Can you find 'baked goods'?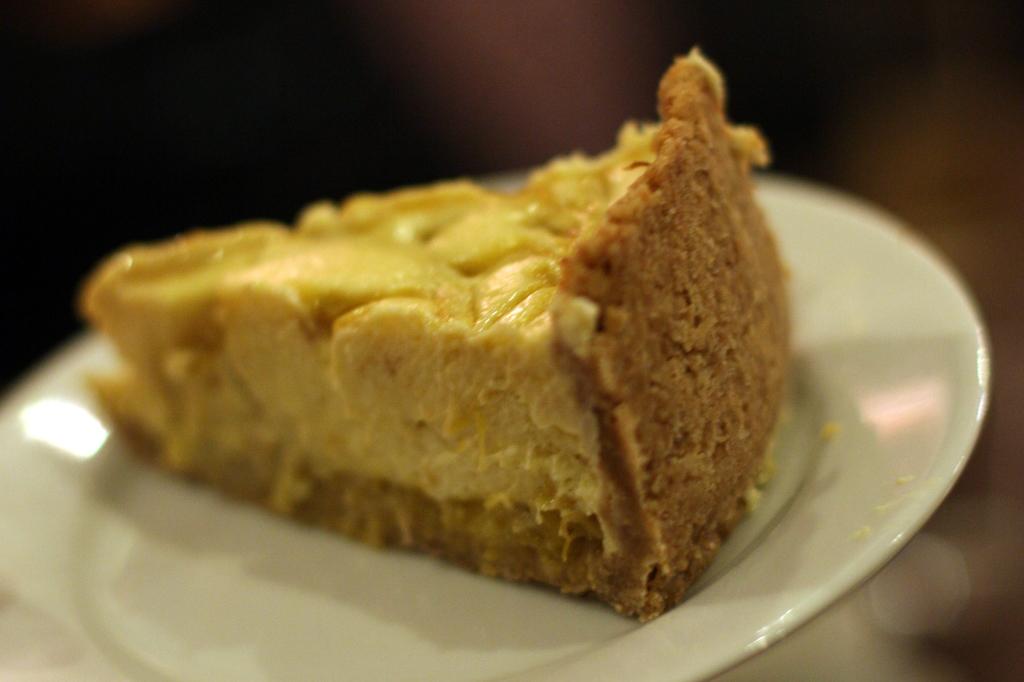
Yes, bounding box: x1=77, y1=45, x2=793, y2=624.
